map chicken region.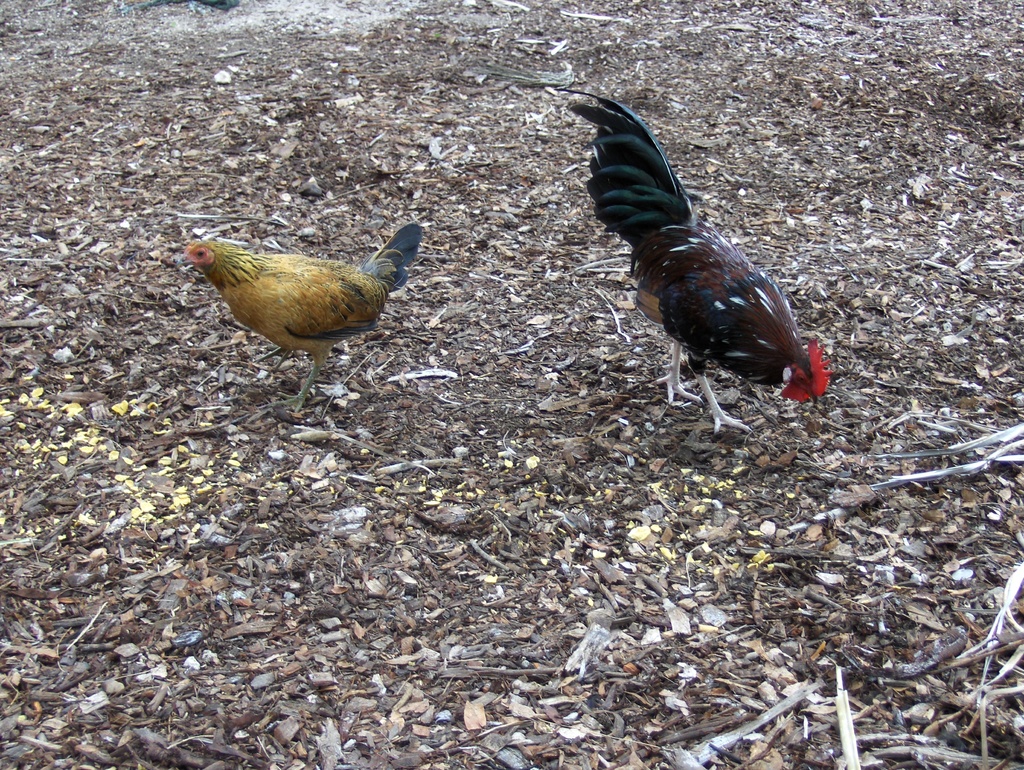
Mapped to {"x1": 175, "y1": 222, "x2": 426, "y2": 413}.
